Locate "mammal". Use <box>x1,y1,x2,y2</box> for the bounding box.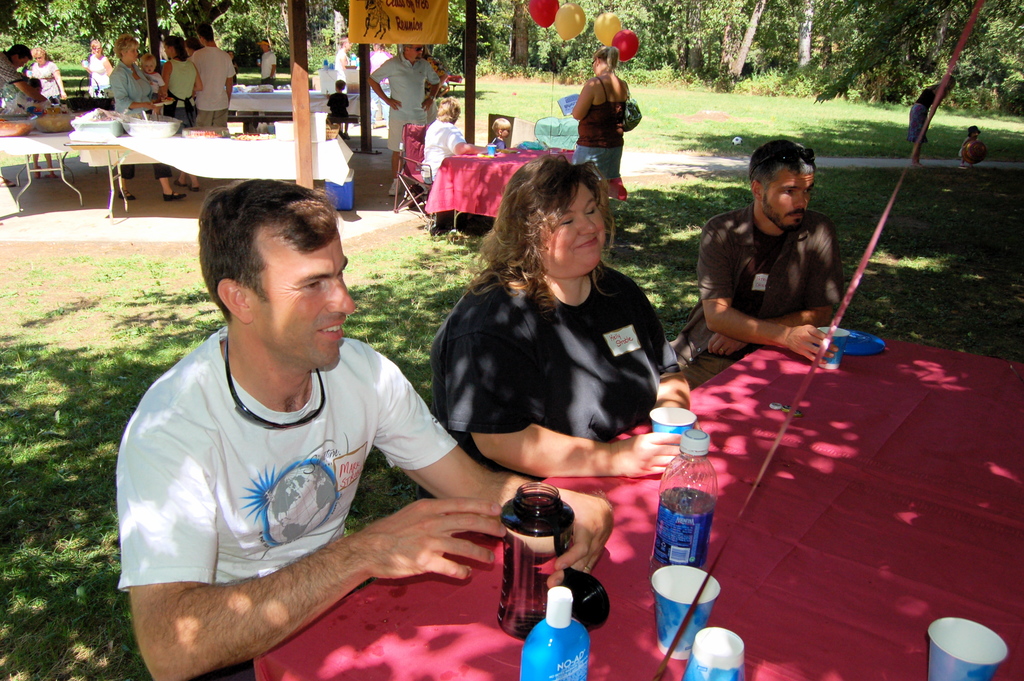
<box>366,45,392,128</box>.
